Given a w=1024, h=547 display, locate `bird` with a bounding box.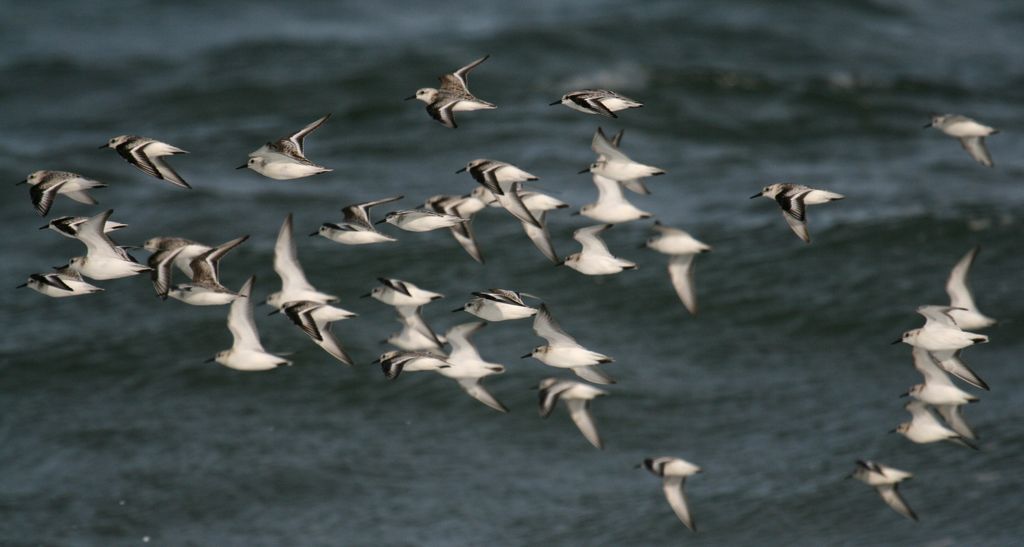
Located: box(945, 247, 1007, 336).
